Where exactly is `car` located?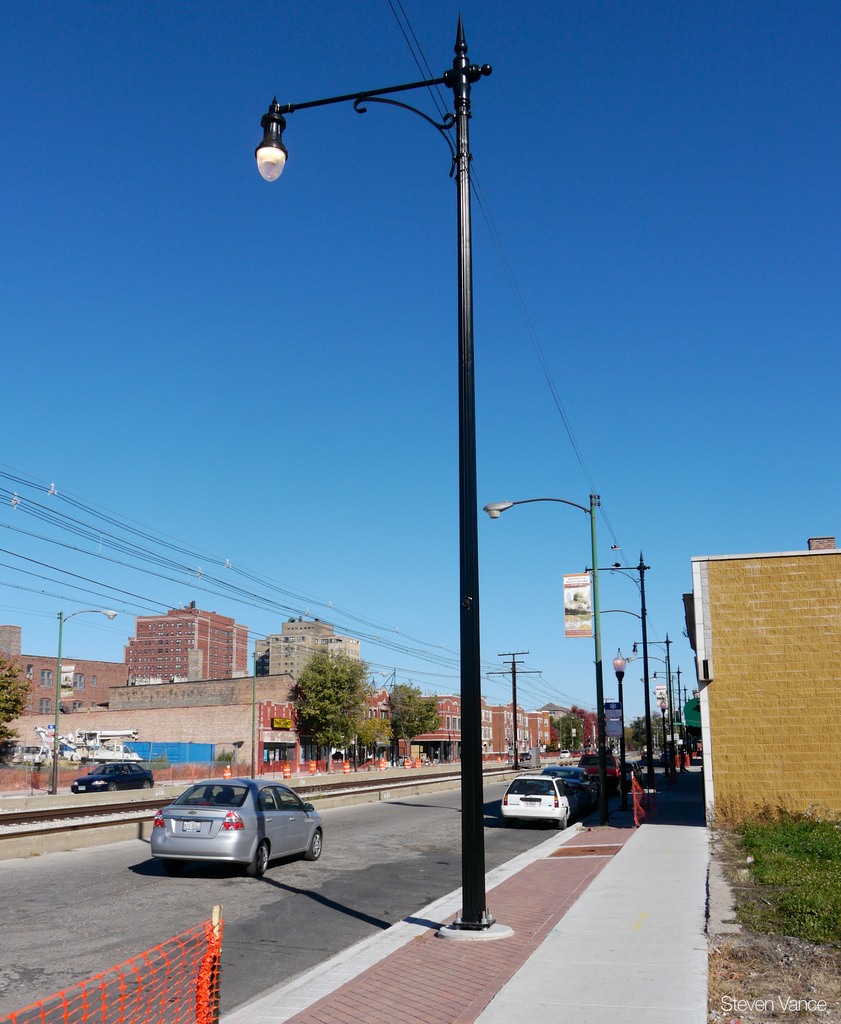
Its bounding box is bbox(549, 770, 591, 810).
